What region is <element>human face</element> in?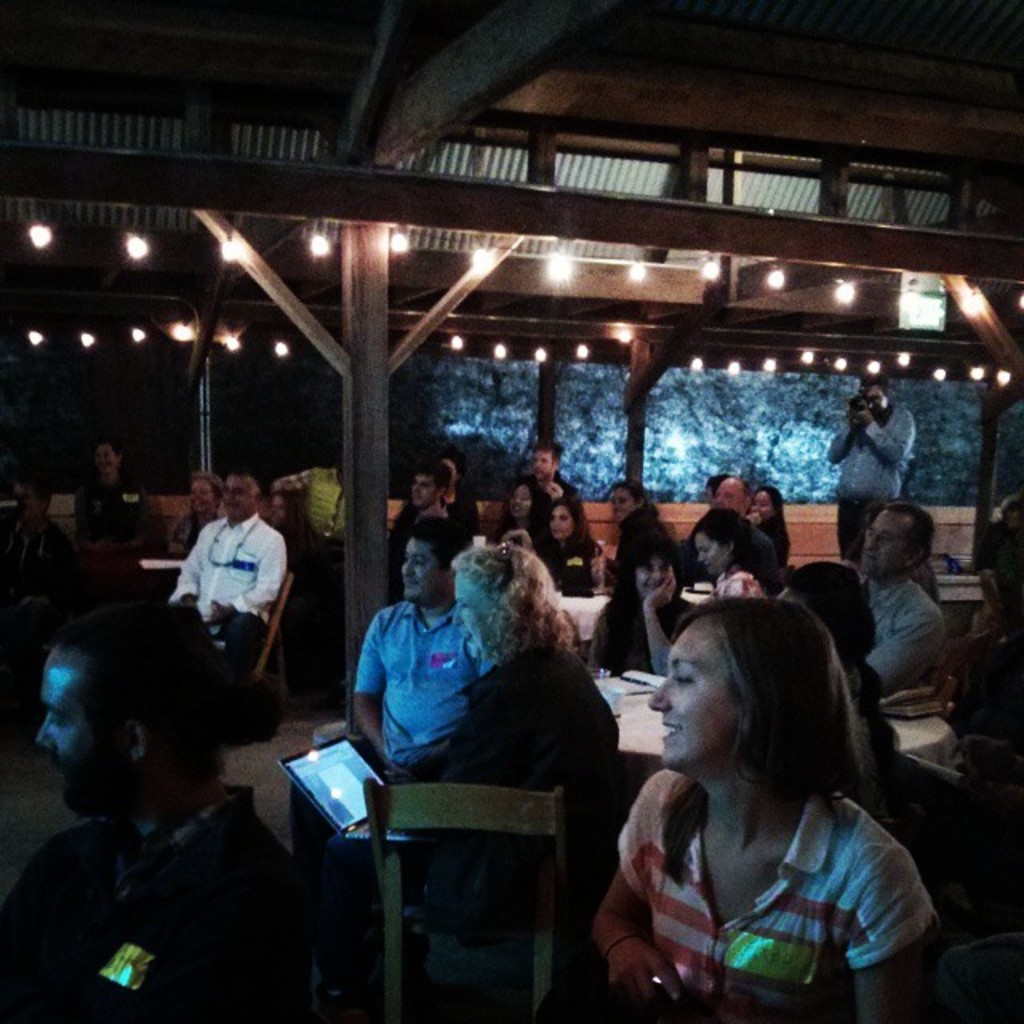
BBox(867, 390, 882, 418).
